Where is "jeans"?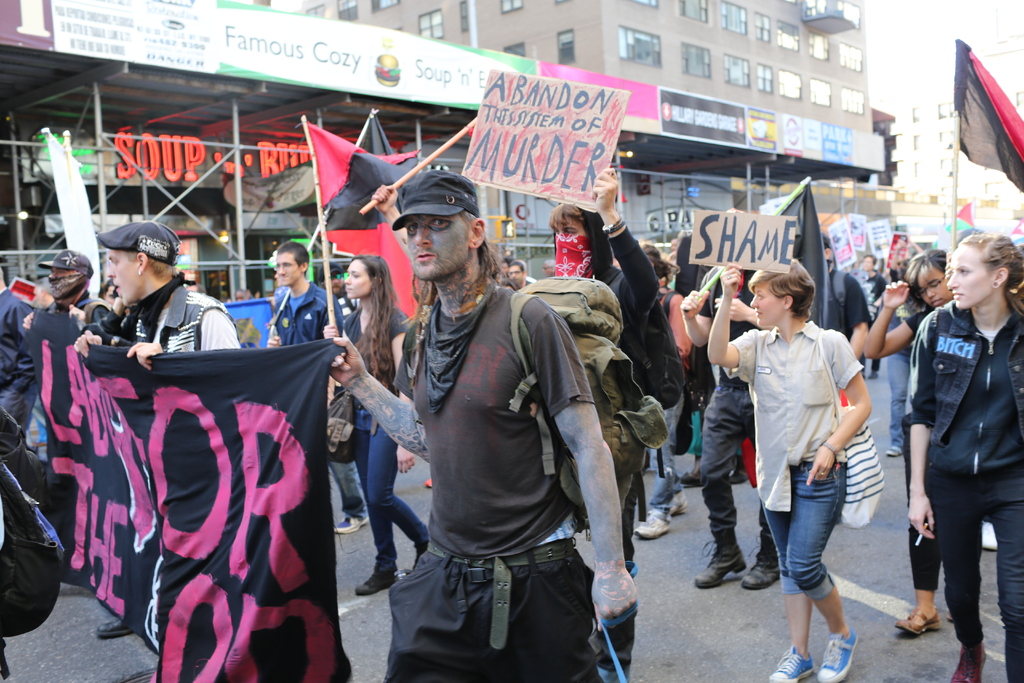
932 507 1023 682.
